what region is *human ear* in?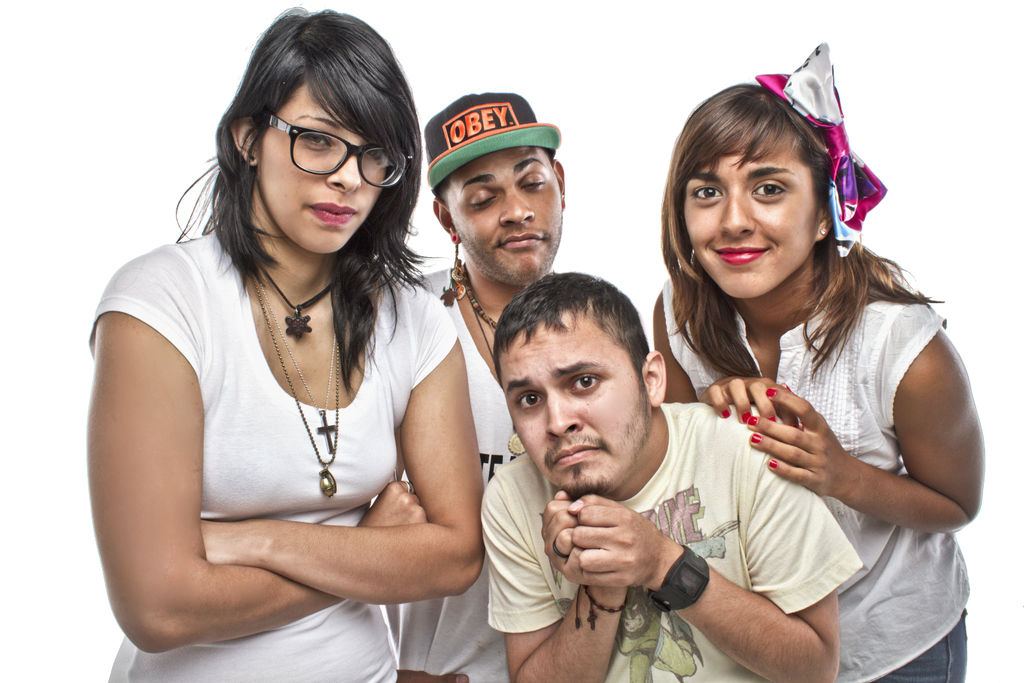
select_region(554, 157, 565, 208).
